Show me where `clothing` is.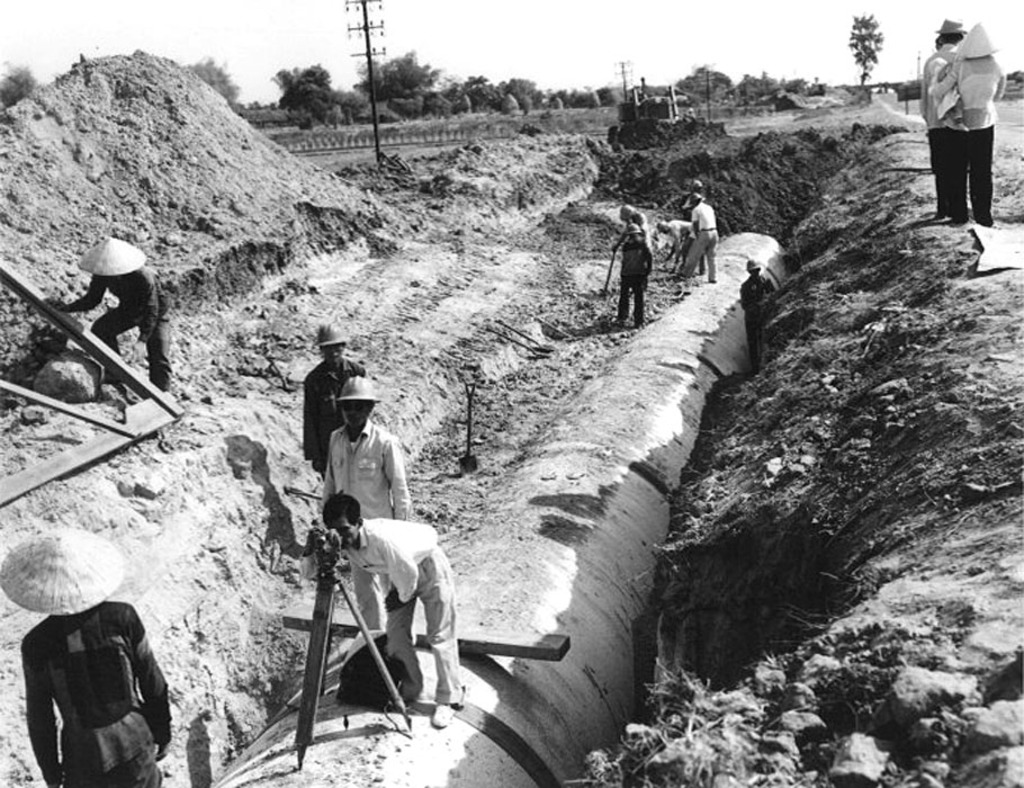
`clothing` is at region(667, 217, 697, 262).
